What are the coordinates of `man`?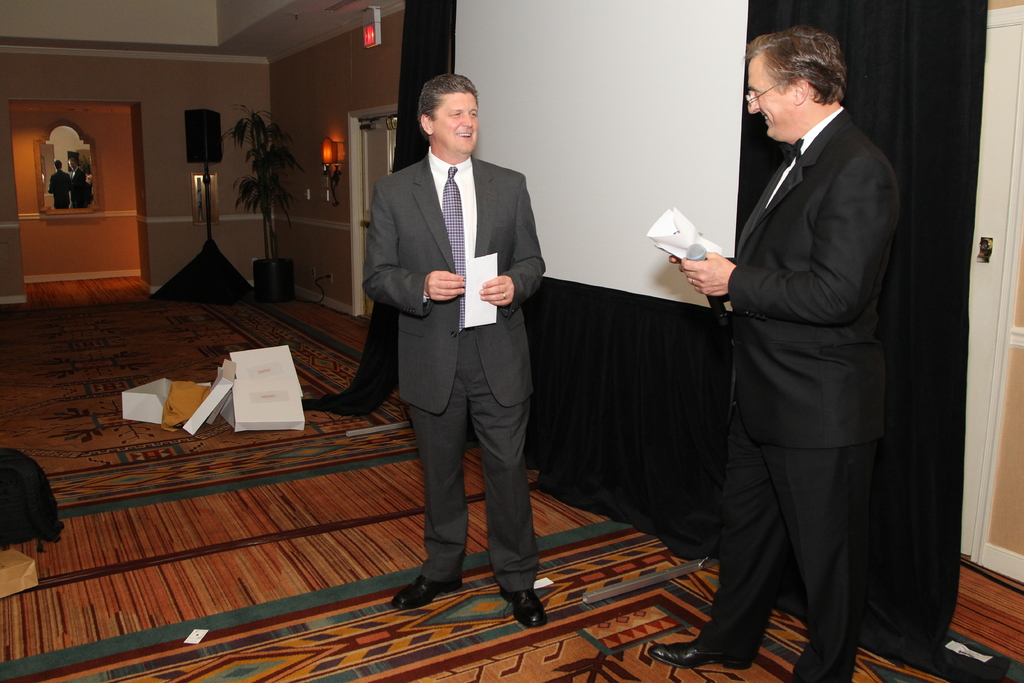
[x1=675, y1=4, x2=920, y2=673].
